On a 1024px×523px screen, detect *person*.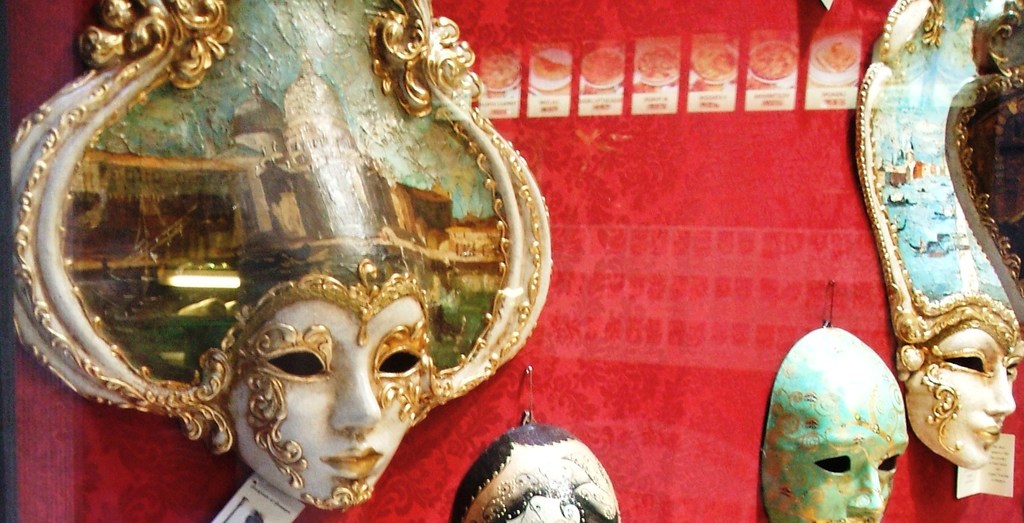
x1=10 y1=0 x2=556 y2=512.
